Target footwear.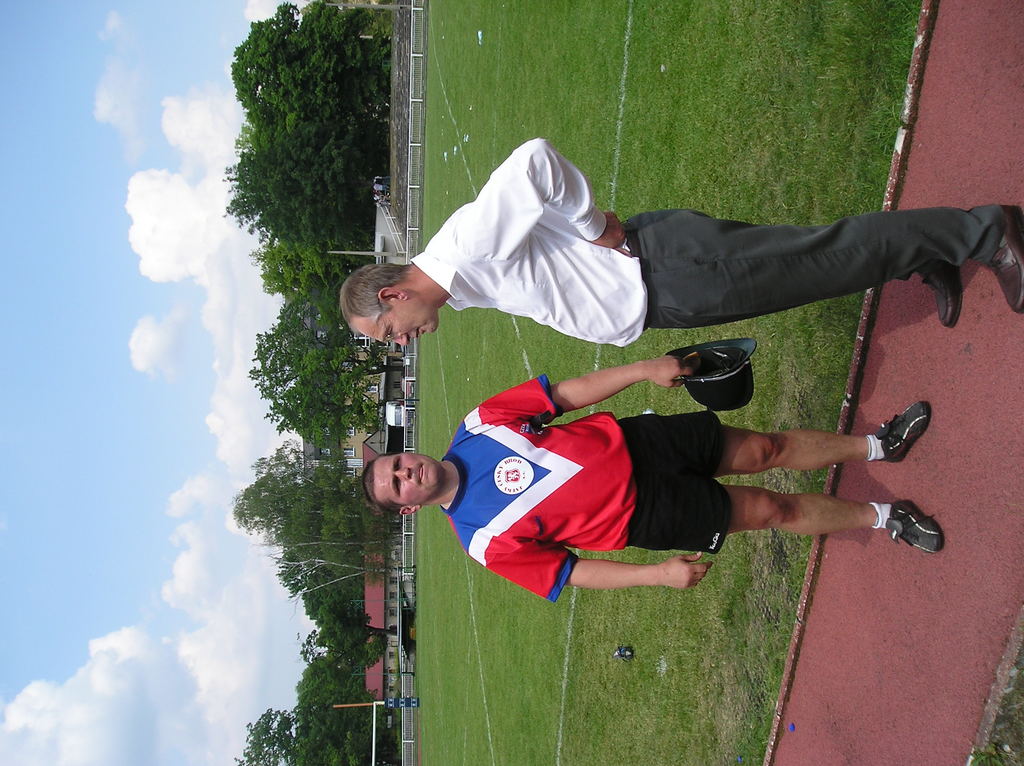
Target region: pyautogui.locateOnScreen(871, 399, 937, 460).
